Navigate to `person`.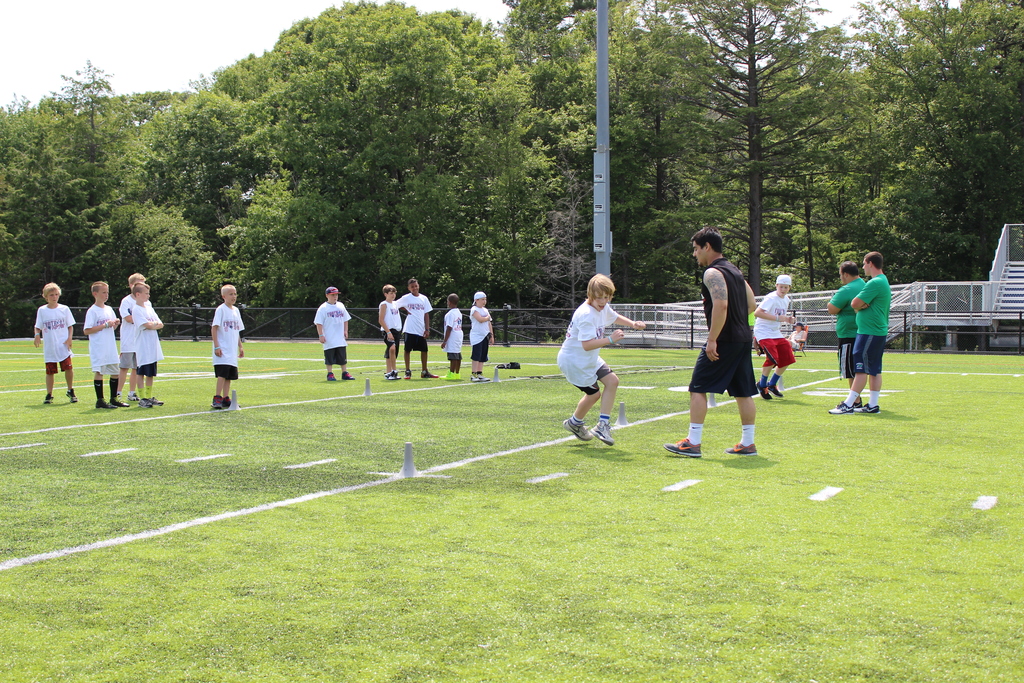
Navigation target: BBox(213, 284, 247, 406).
